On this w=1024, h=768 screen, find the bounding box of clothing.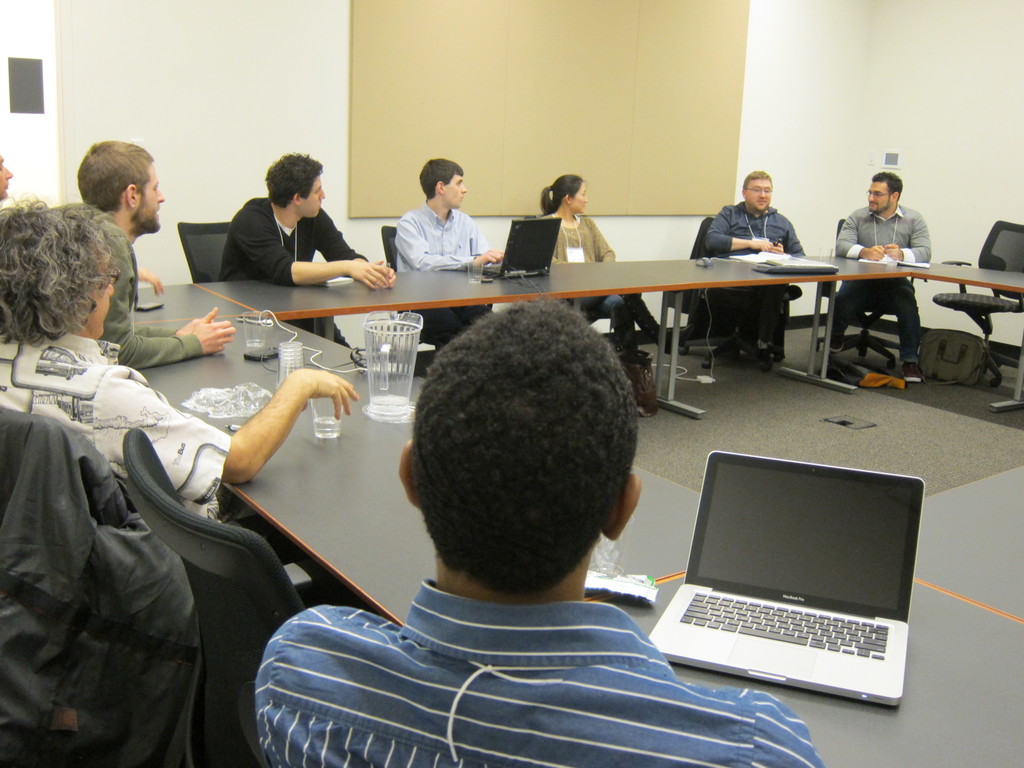
Bounding box: (left=250, top=584, right=819, bottom=767).
